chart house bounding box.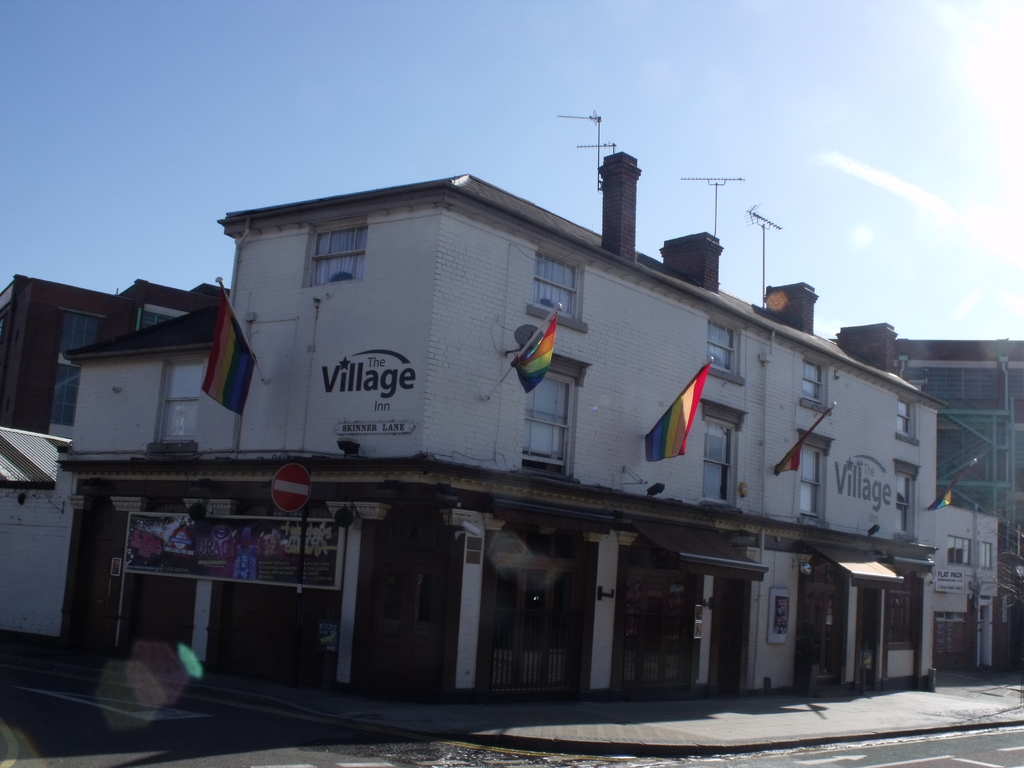
Charted: {"x1": 884, "y1": 332, "x2": 1023, "y2": 674}.
